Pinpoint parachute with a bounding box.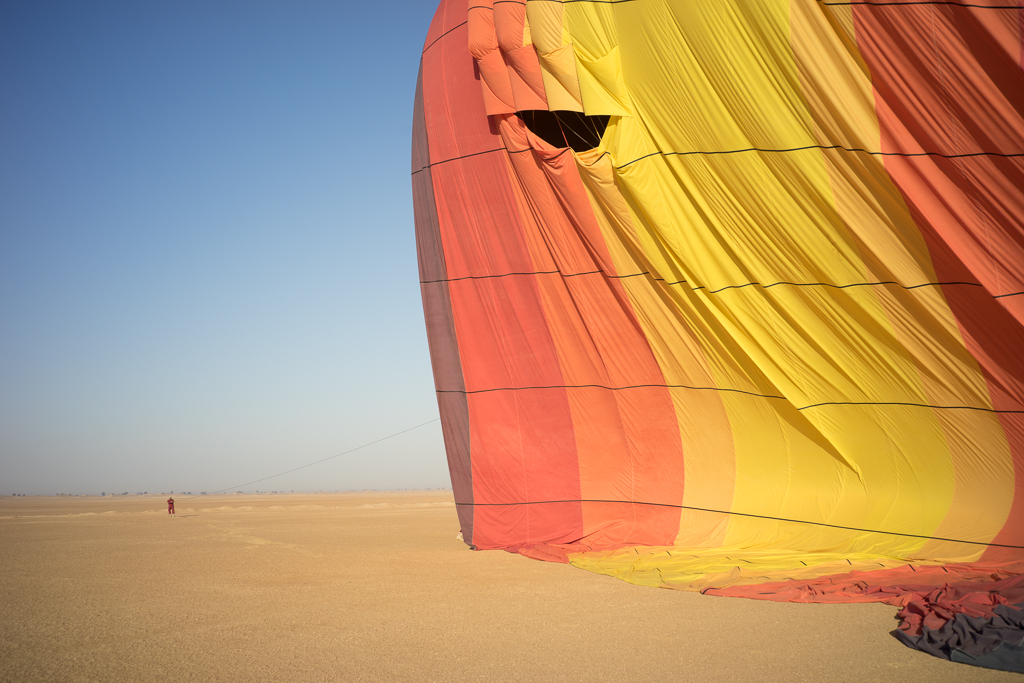
Rect(412, 0, 1023, 672).
